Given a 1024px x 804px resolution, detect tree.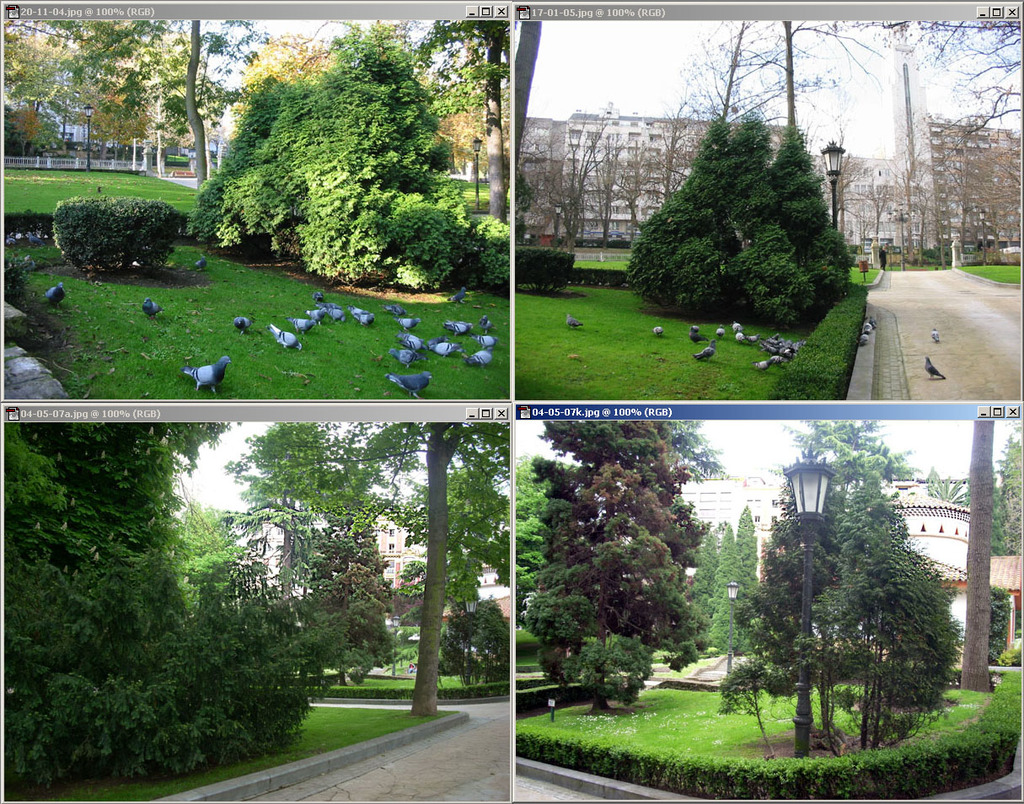
locate(729, 19, 891, 169).
